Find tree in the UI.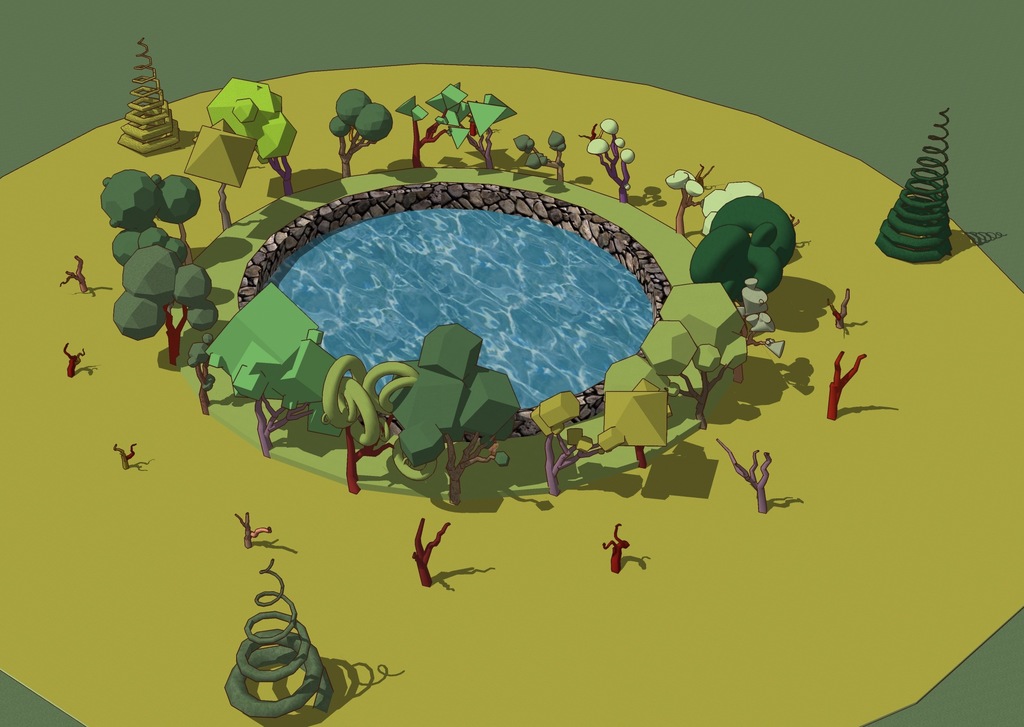
UI element at pyautogui.locateOnScreen(509, 127, 572, 183).
